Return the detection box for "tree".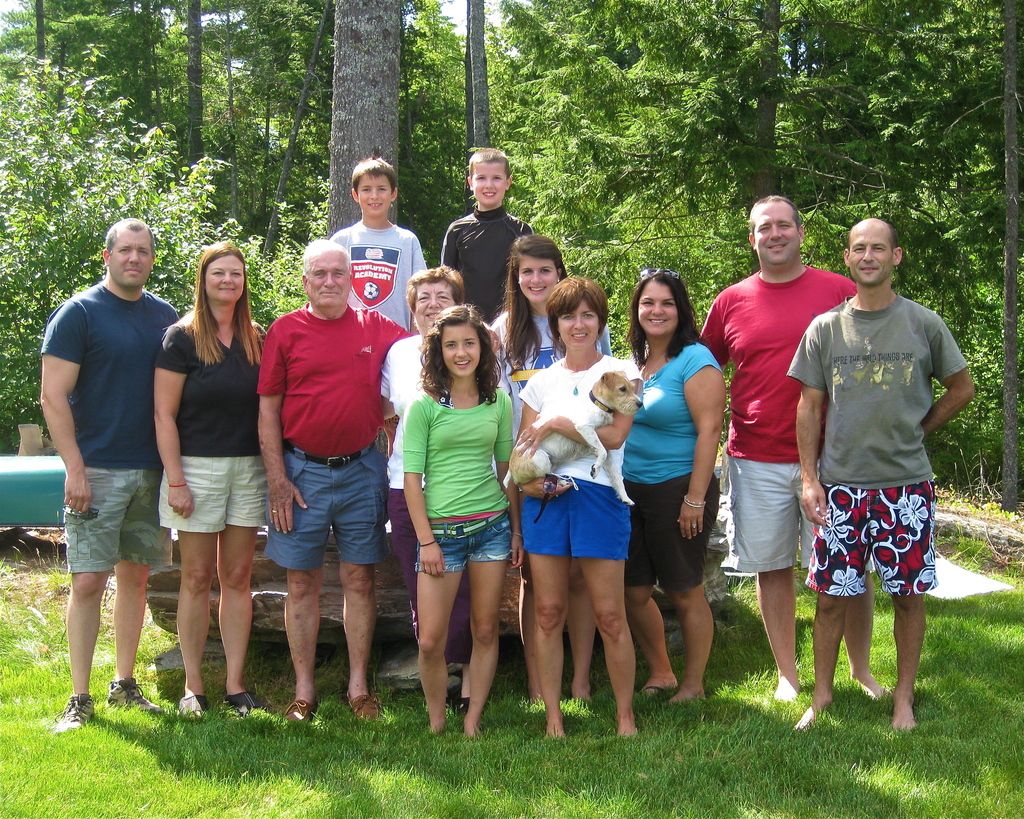
crop(462, 0, 494, 146).
